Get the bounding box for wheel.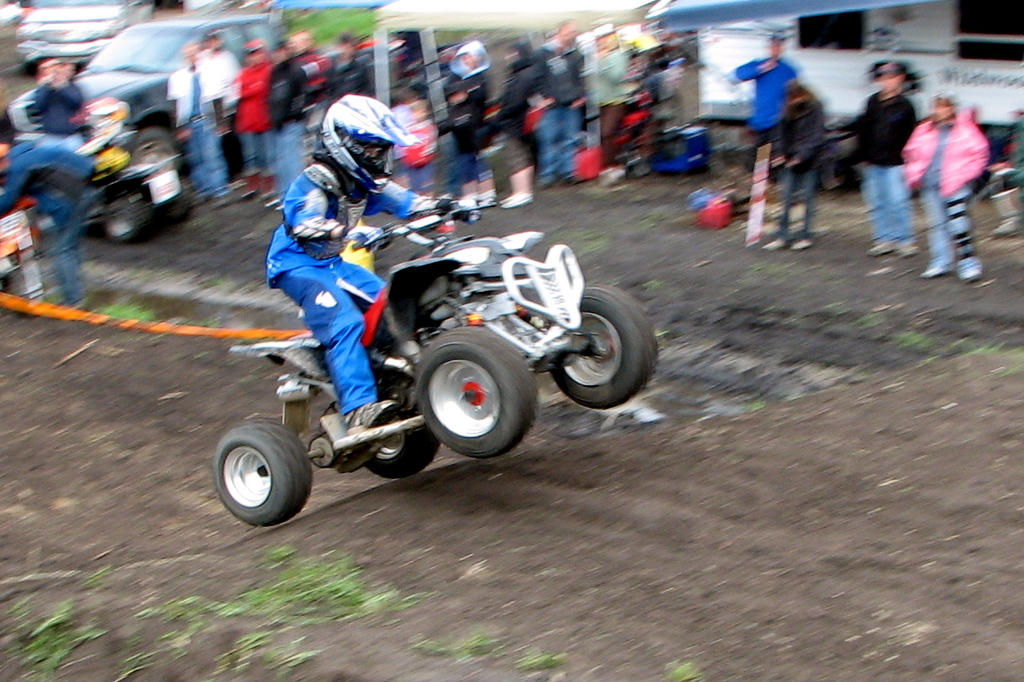
x1=213, y1=423, x2=318, y2=530.
